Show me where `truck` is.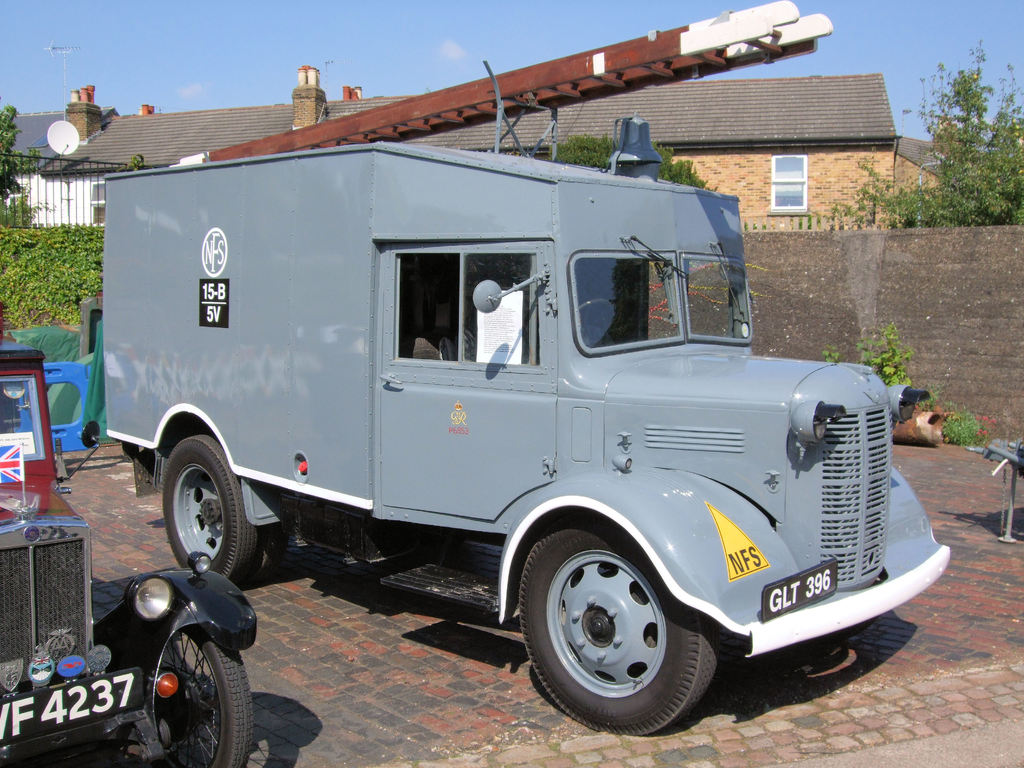
`truck` is at {"x1": 84, "y1": 108, "x2": 933, "y2": 753}.
